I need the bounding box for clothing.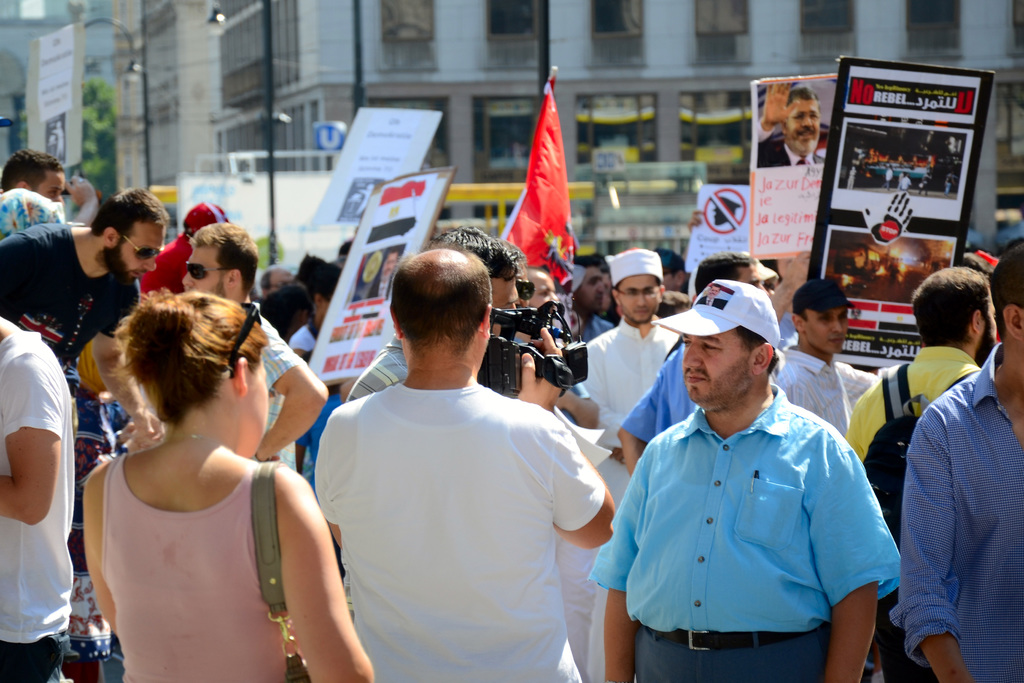
Here it is: 0/329/74/682.
